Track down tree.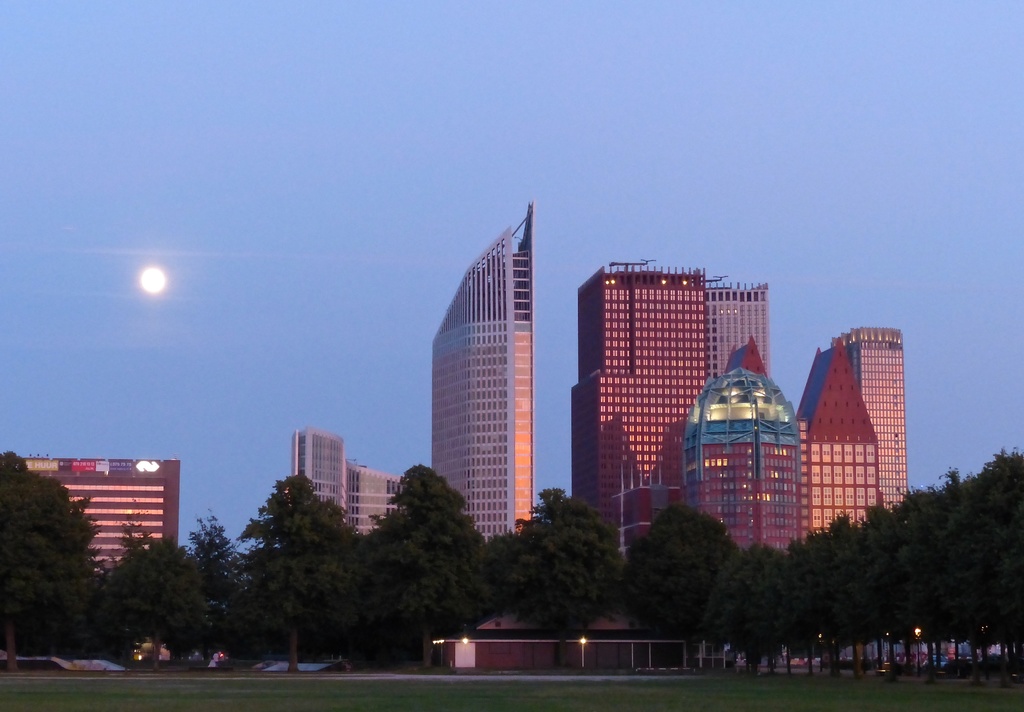
Tracked to [left=94, top=508, right=218, bottom=668].
